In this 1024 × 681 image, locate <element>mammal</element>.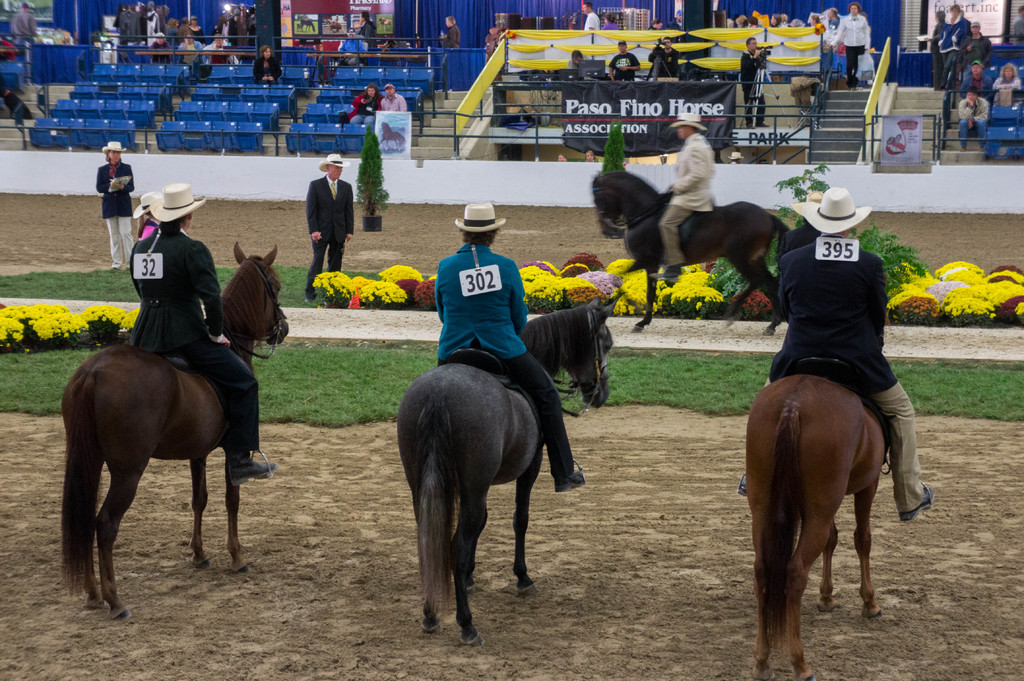
Bounding box: crop(214, 8, 234, 40).
